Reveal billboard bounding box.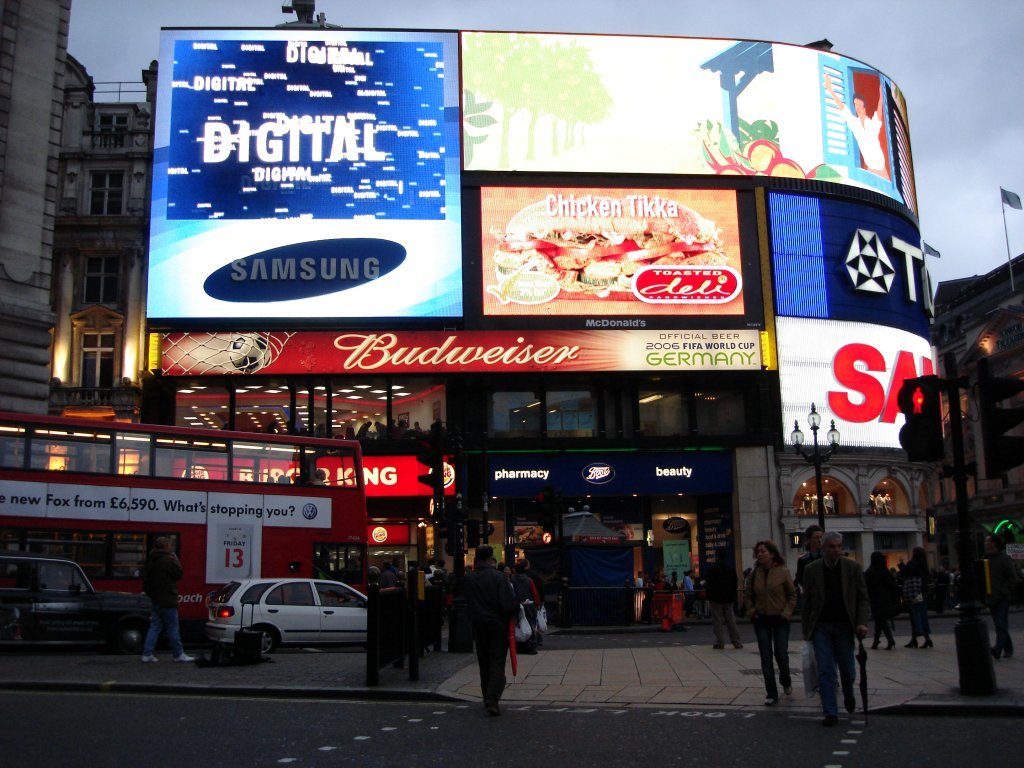
Revealed: box=[149, 321, 764, 385].
